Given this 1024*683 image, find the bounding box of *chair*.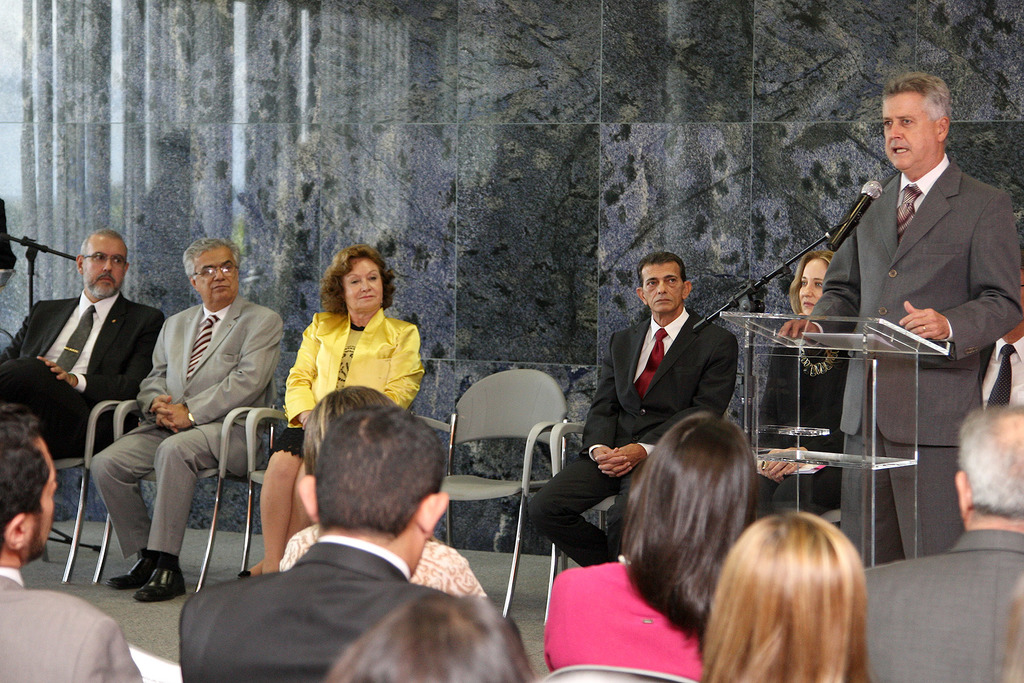
<box>236,407,294,581</box>.
